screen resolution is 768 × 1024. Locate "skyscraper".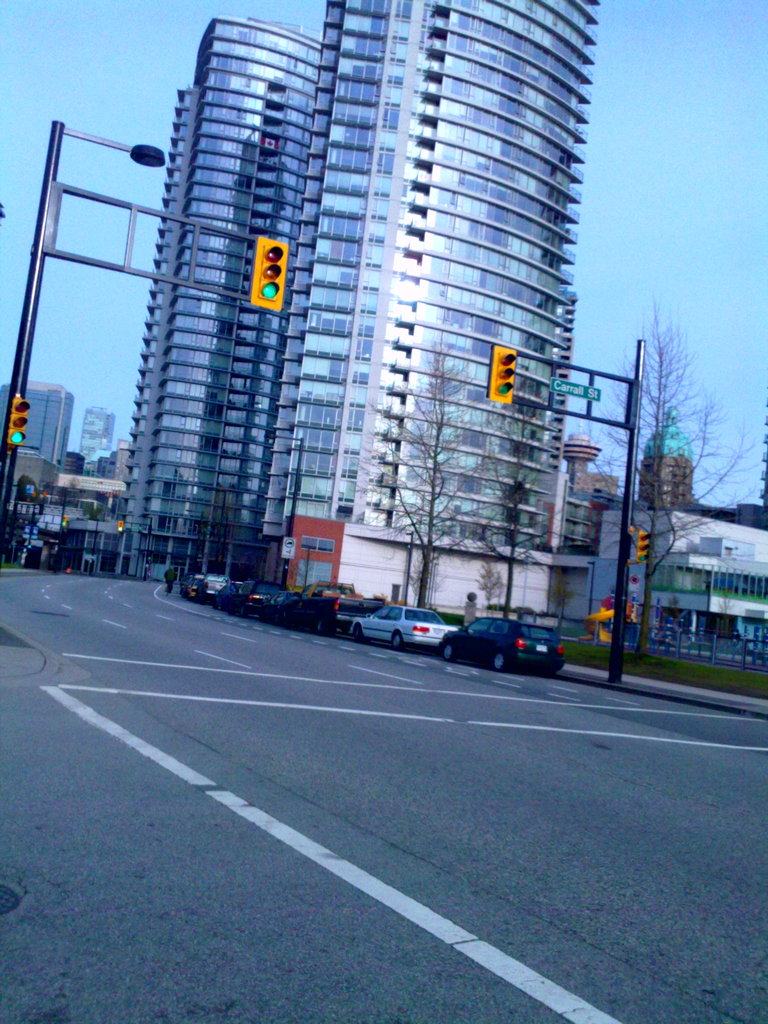
[266, 24, 615, 572].
